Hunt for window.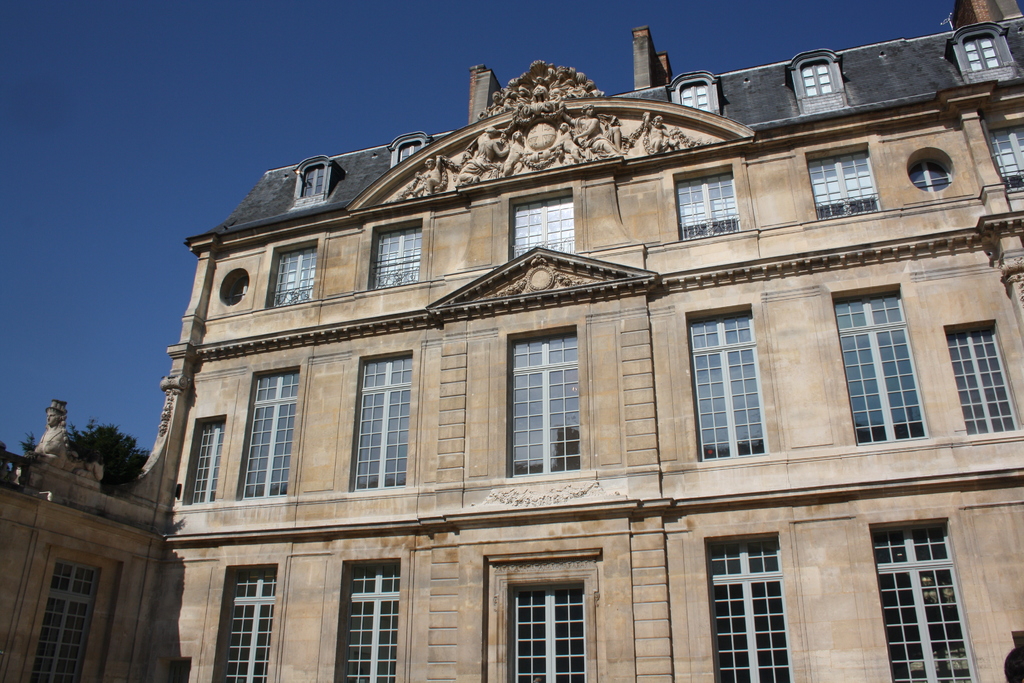
Hunted down at [x1=489, y1=567, x2=596, y2=682].
